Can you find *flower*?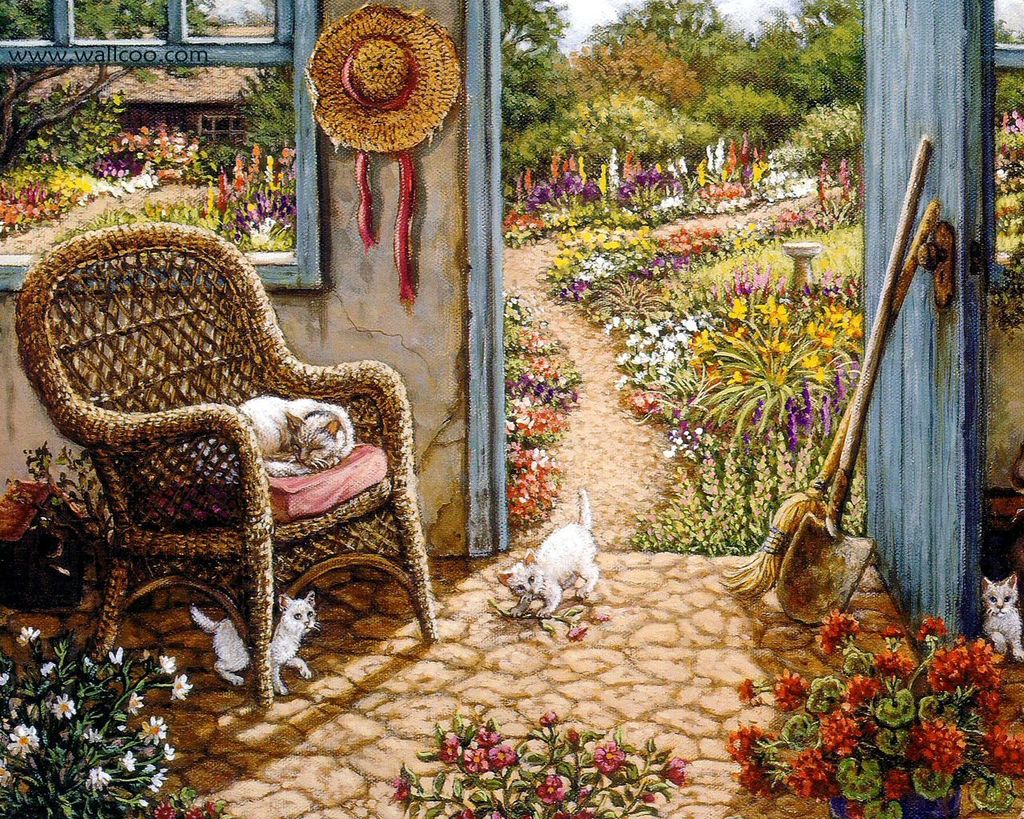
Yes, bounding box: left=394, top=775, right=414, bottom=803.
